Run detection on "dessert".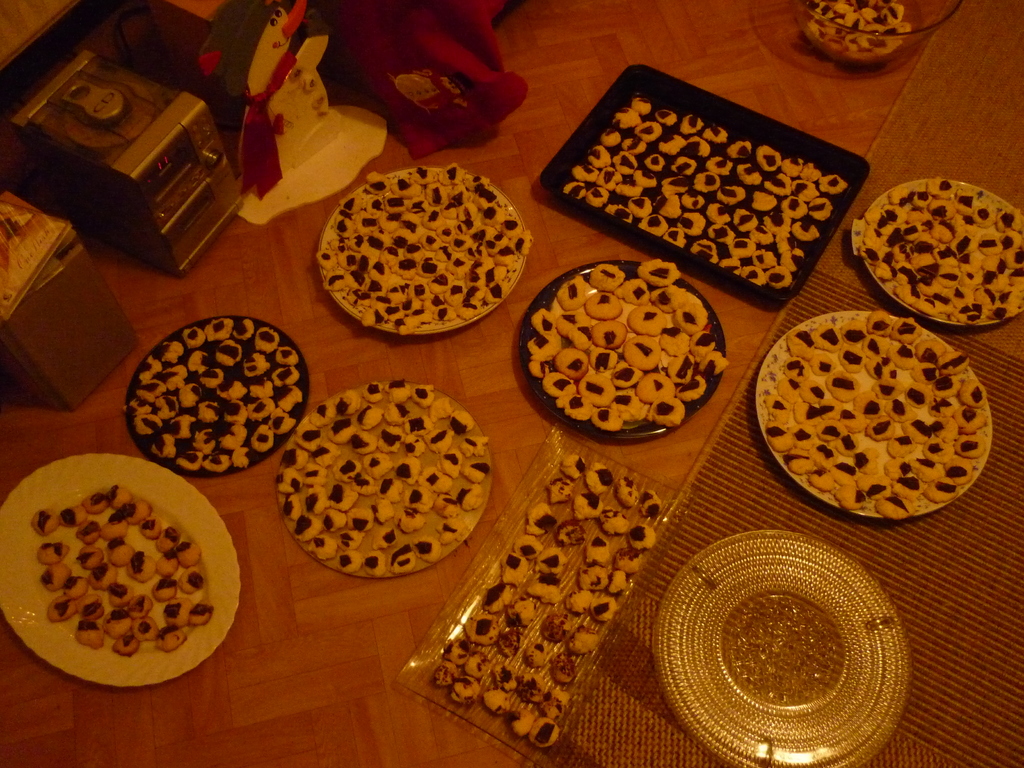
Result: 431 458 673 756.
